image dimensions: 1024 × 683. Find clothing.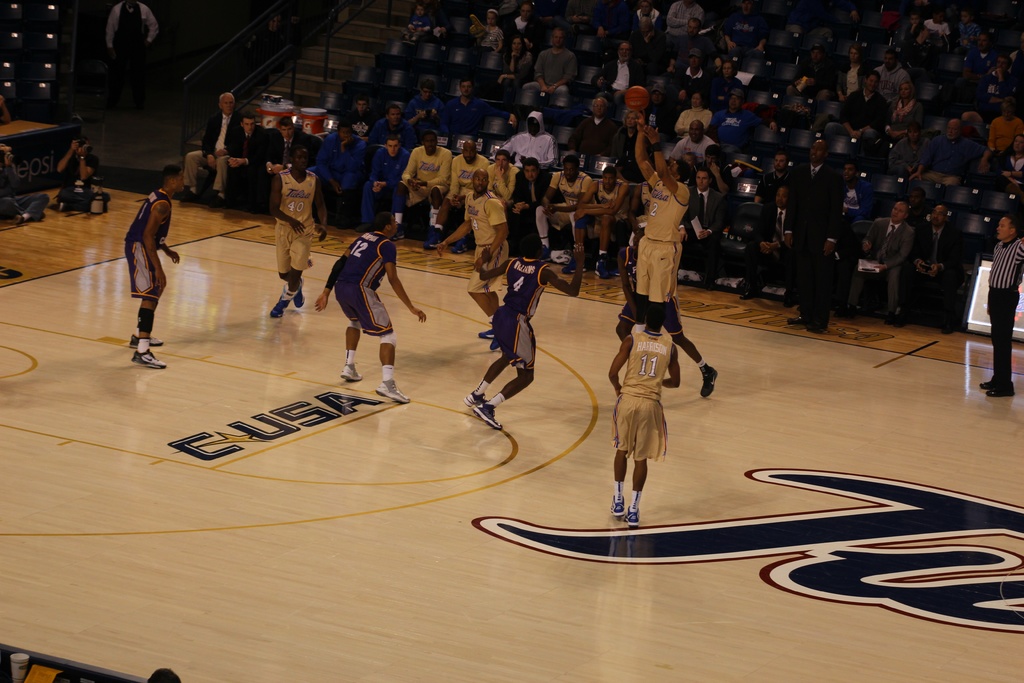
bbox(490, 255, 550, 365).
